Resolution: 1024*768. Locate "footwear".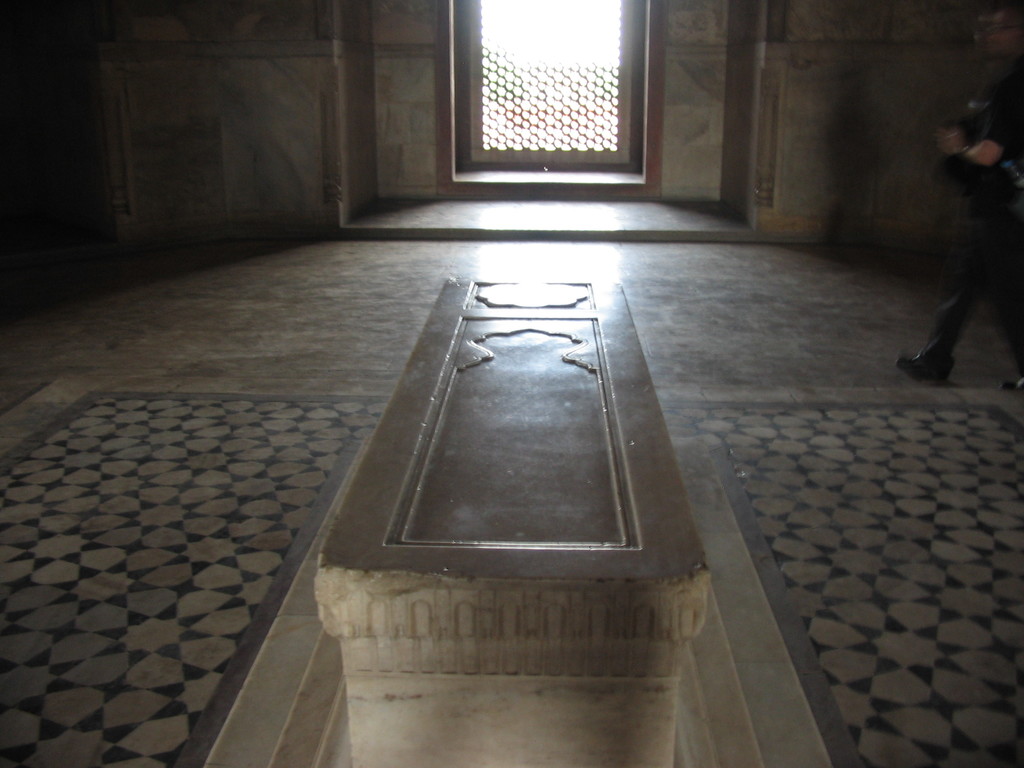
[left=997, top=381, right=1014, bottom=390].
